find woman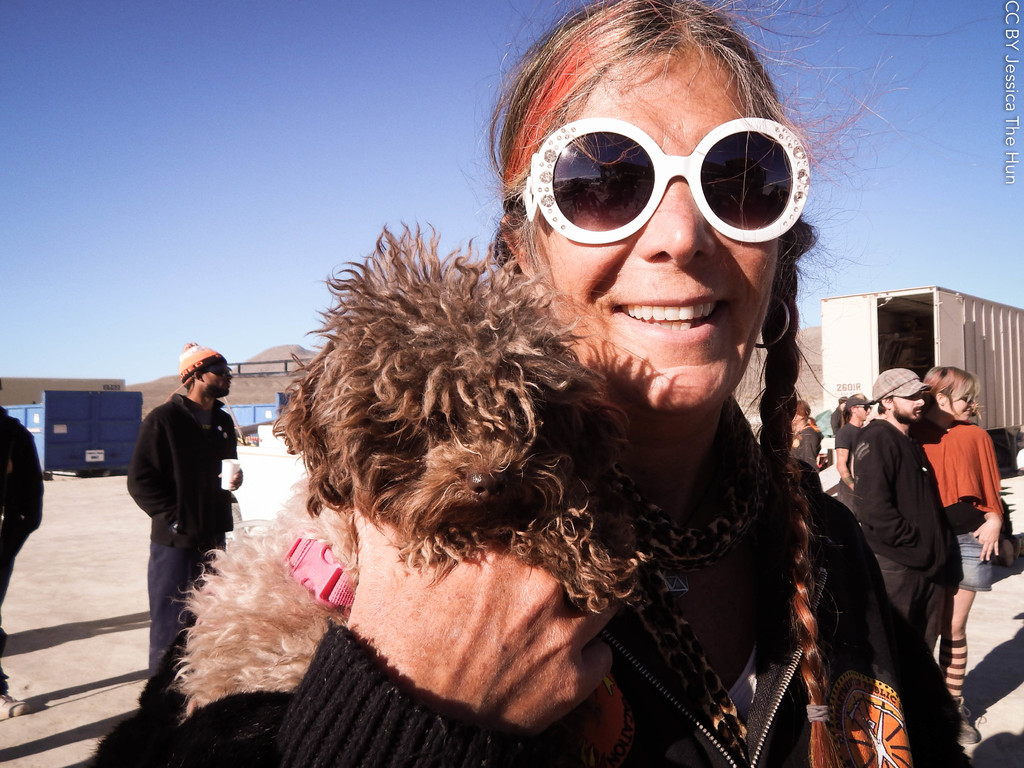
(left=188, top=52, right=844, bottom=754)
